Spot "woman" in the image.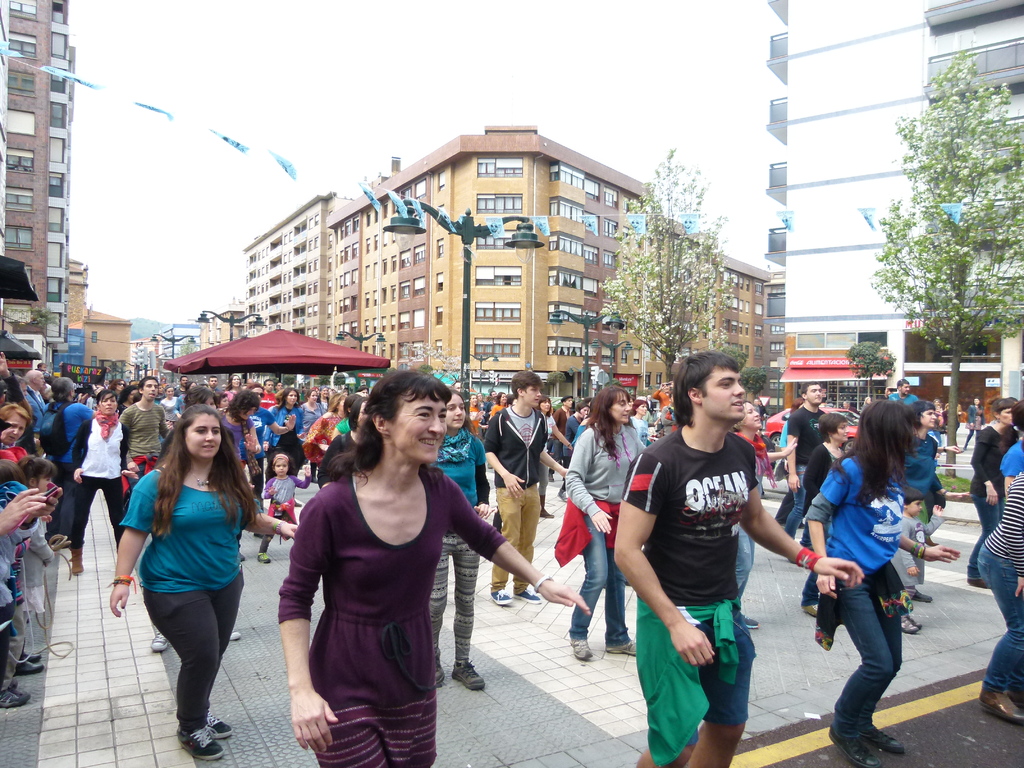
"woman" found at <box>109,404,298,756</box>.
